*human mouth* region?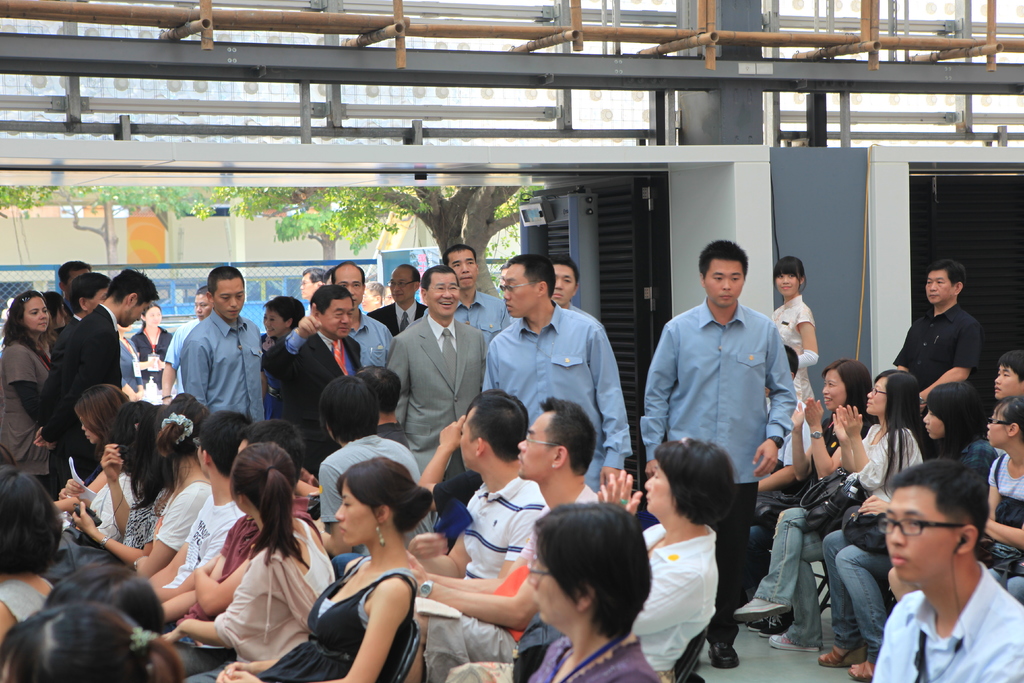
<region>518, 454, 521, 466</region>
